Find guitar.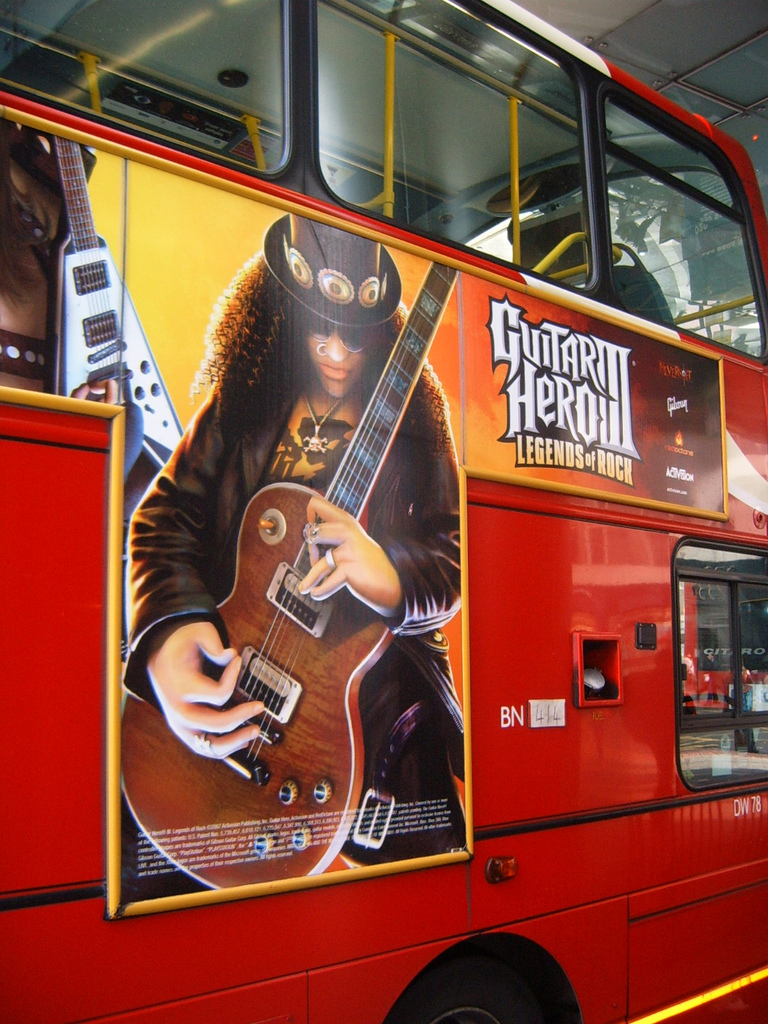
locate(114, 260, 463, 899).
